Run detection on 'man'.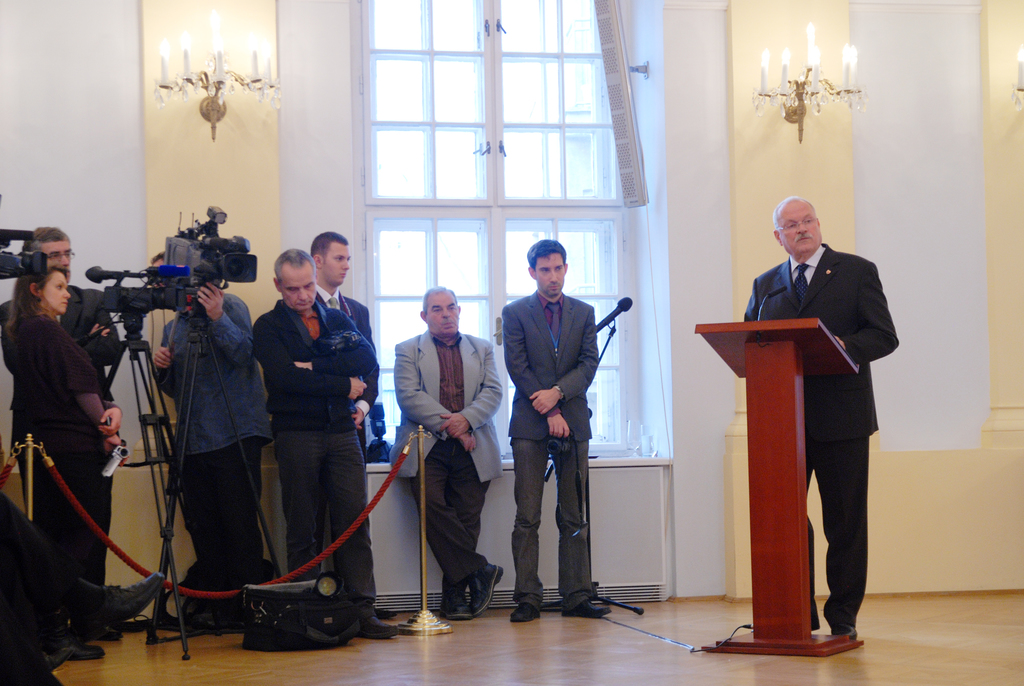
Result: [147,249,264,599].
